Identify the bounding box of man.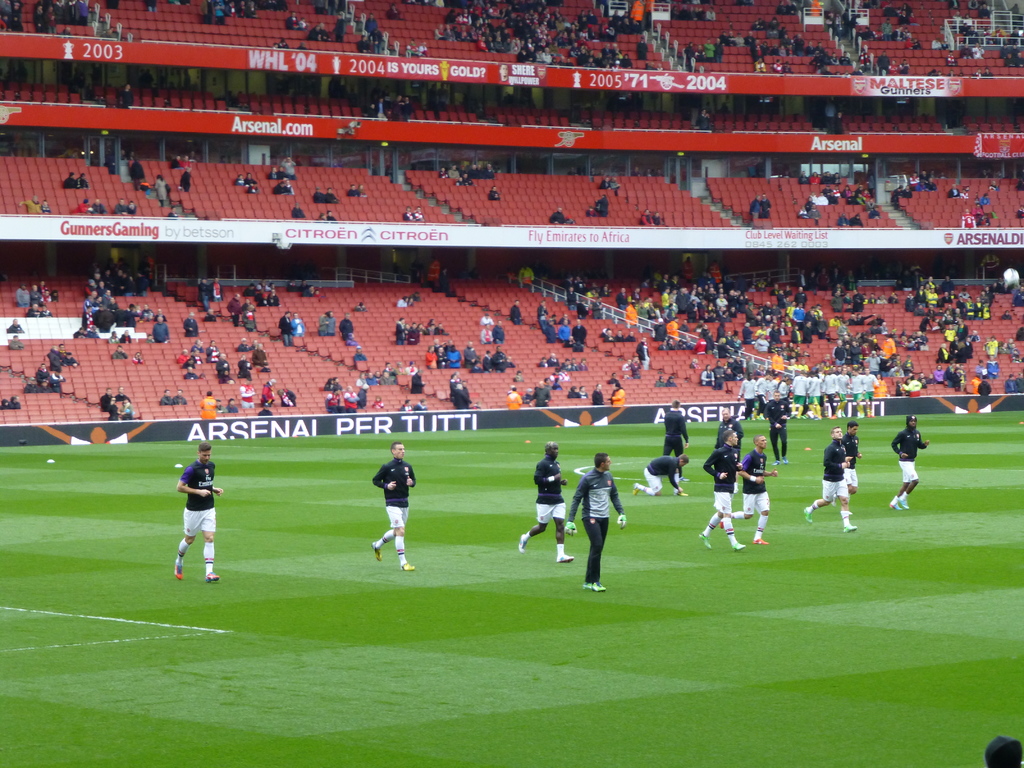
<box>671,316,675,335</box>.
